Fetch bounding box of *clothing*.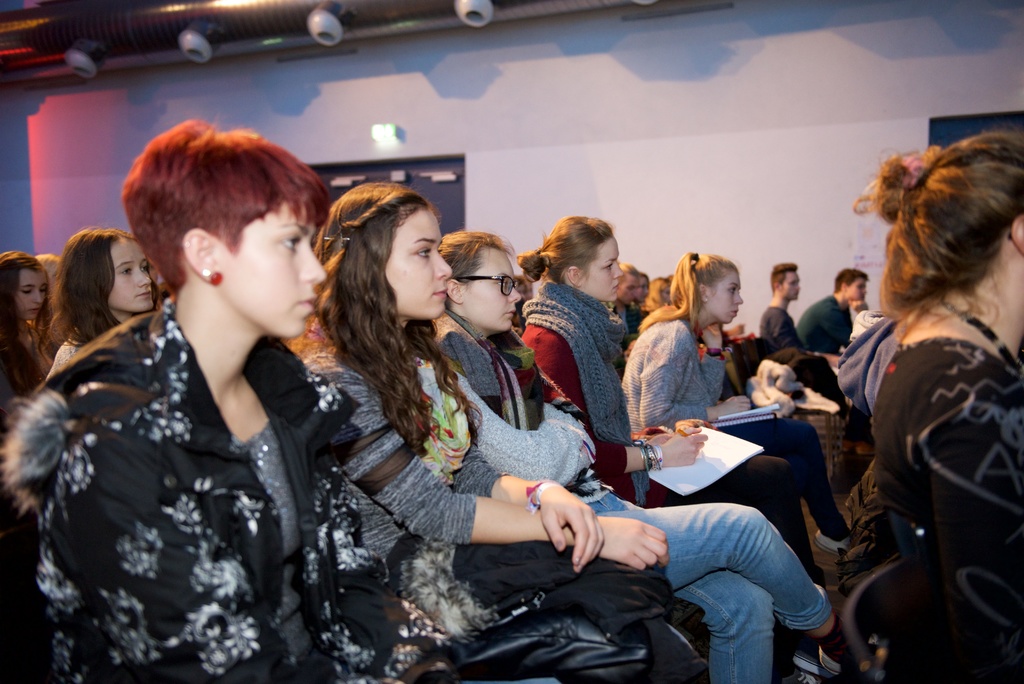
Bbox: select_region(760, 304, 800, 359).
